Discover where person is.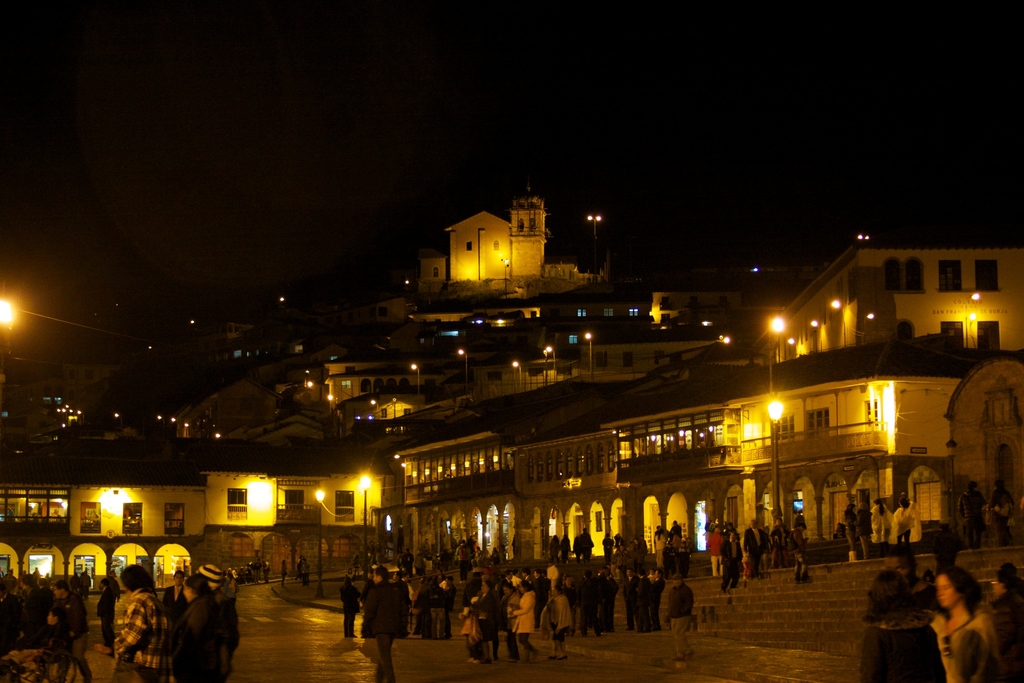
Discovered at BBox(892, 495, 913, 566).
